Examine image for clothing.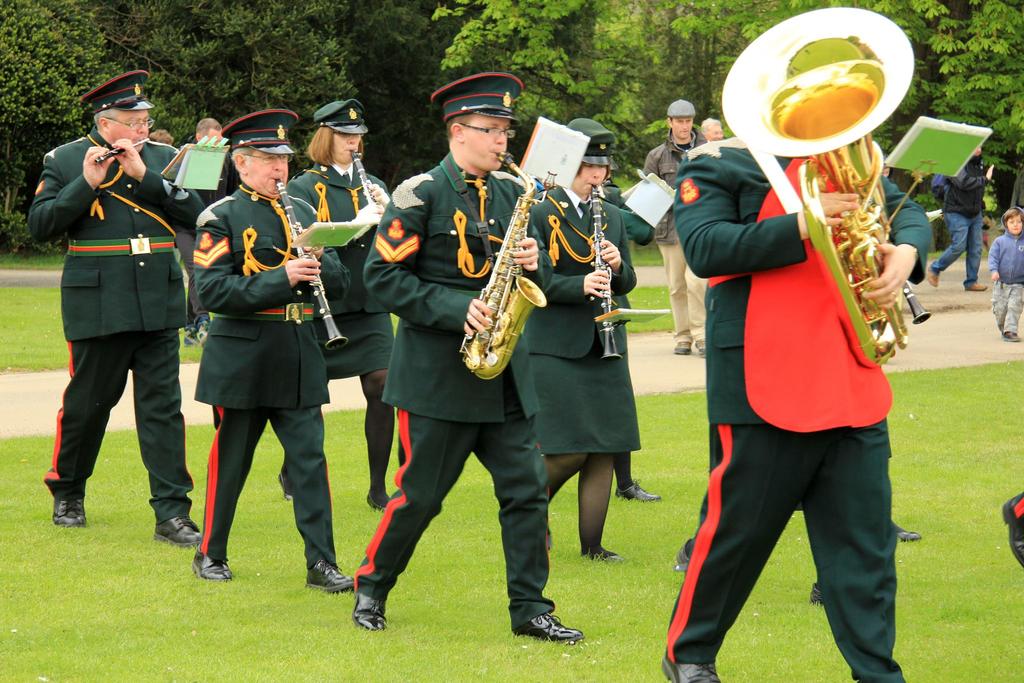
Examination result: locate(658, 131, 909, 682).
